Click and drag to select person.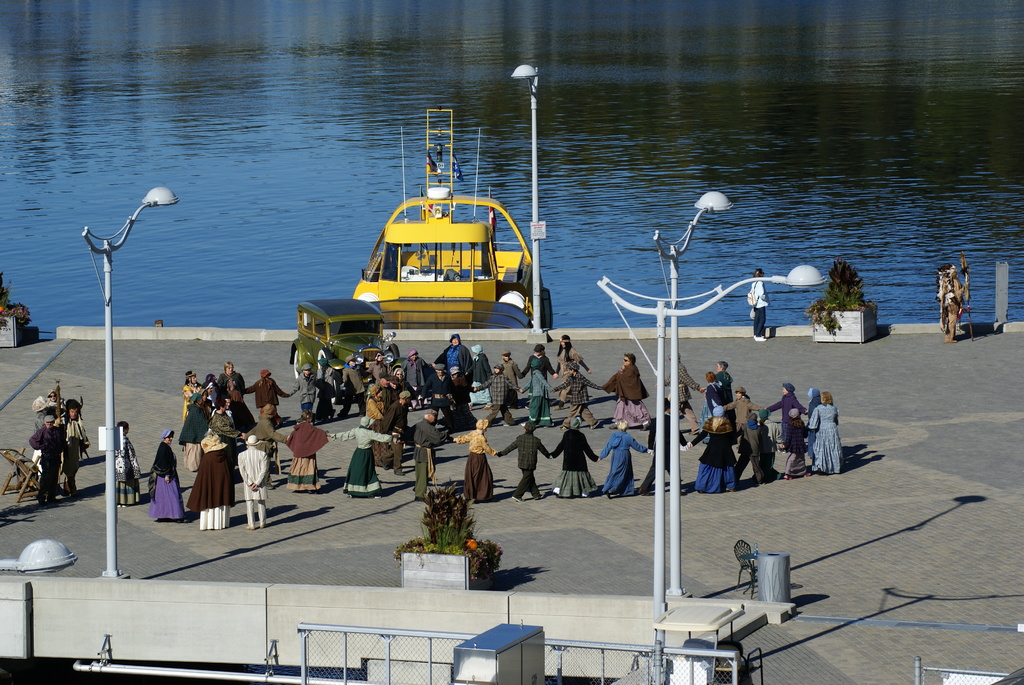
Selection: 750:270:769:340.
